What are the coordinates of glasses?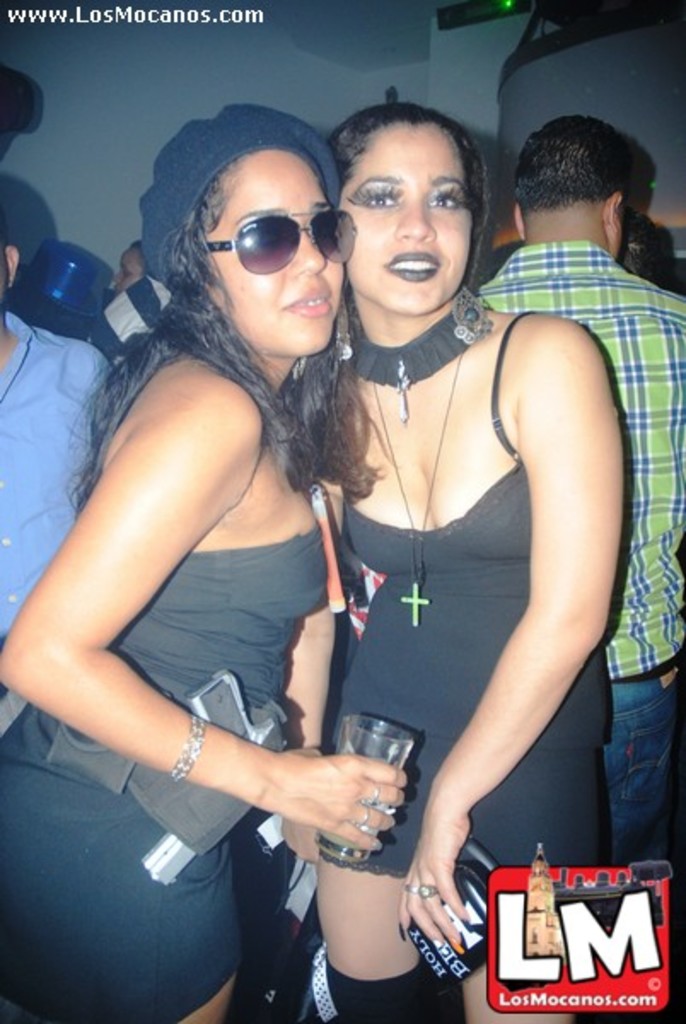
left=200, top=207, right=355, bottom=275.
